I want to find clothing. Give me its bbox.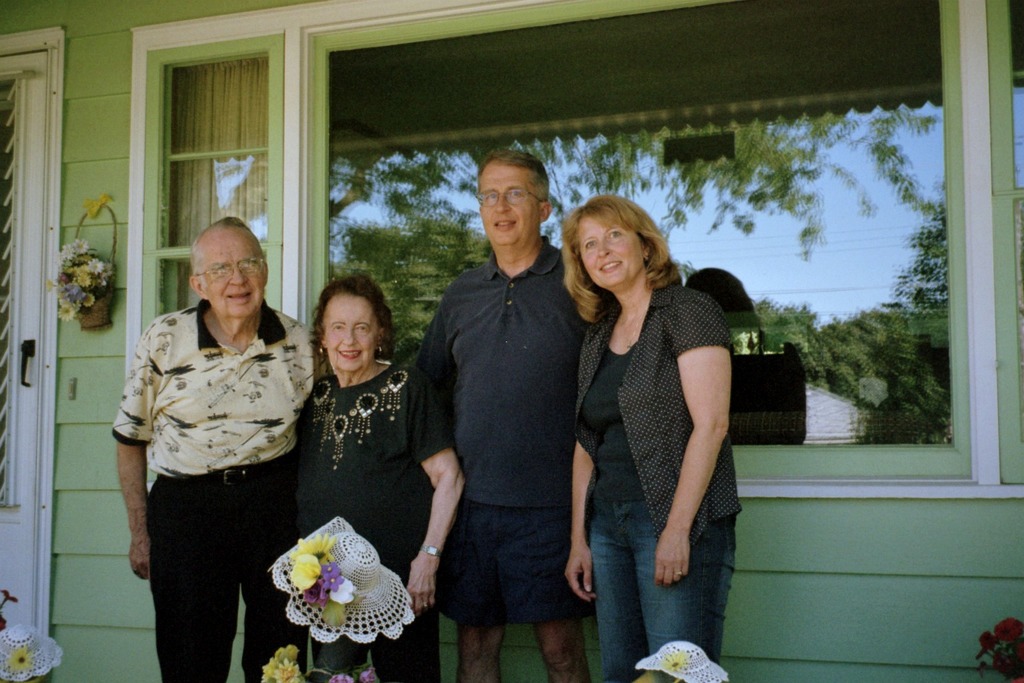
{"left": 565, "top": 271, "right": 742, "bottom": 682}.
